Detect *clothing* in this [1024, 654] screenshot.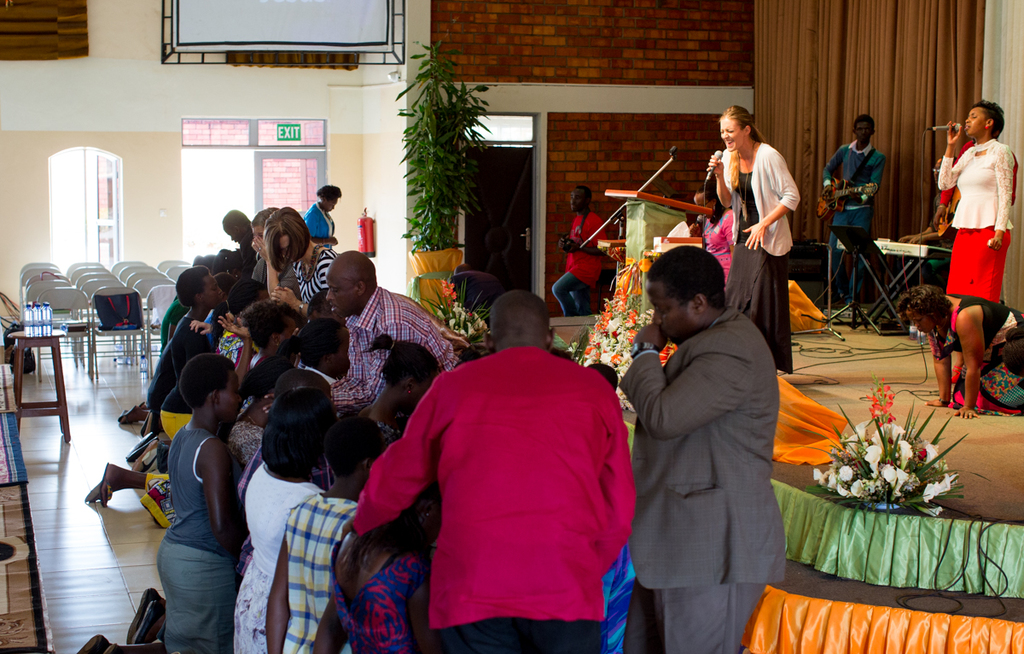
Detection: 294, 247, 339, 309.
